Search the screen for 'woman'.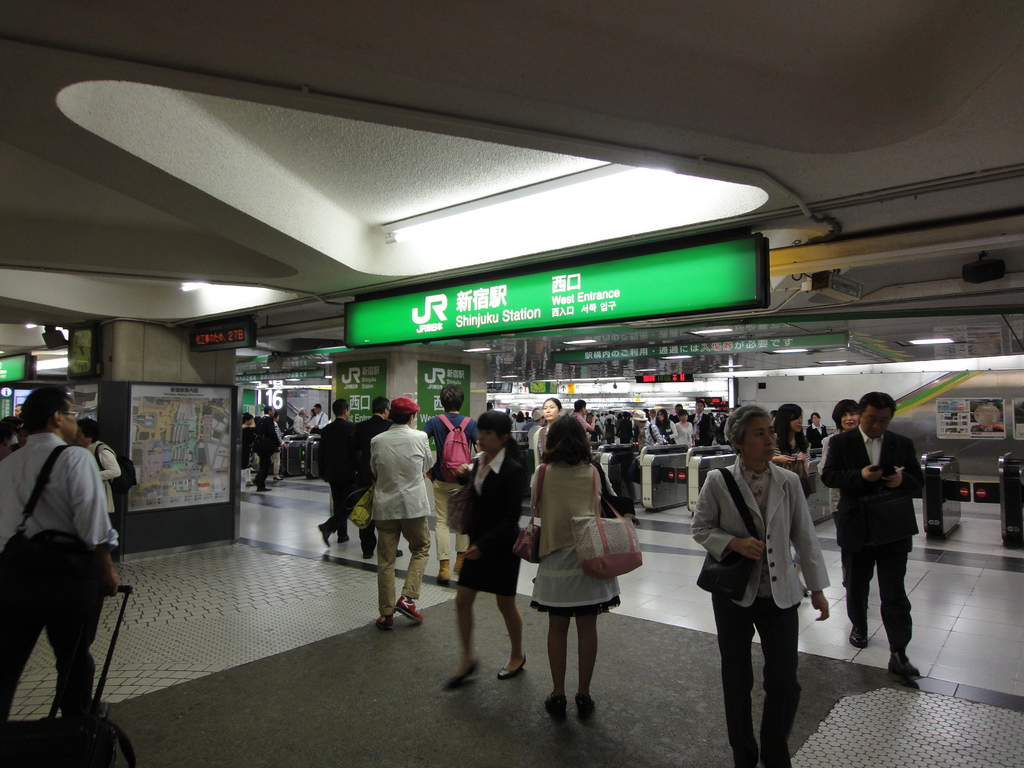
Found at (left=444, top=406, right=533, bottom=691).
